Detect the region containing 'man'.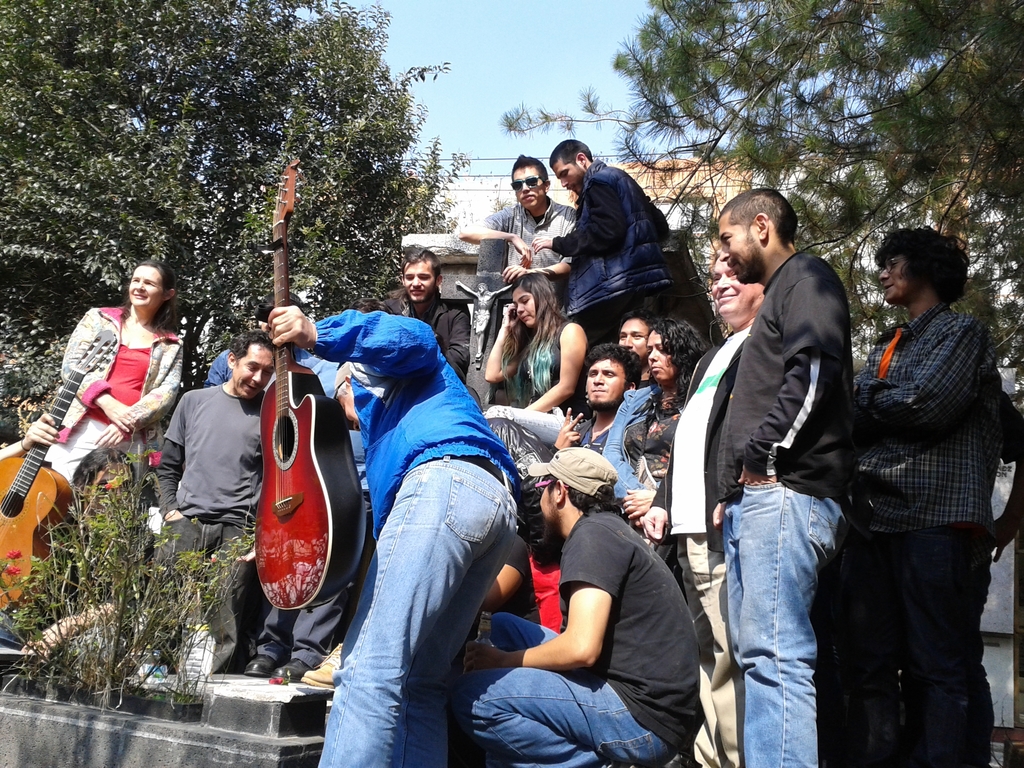
locate(196, 289, 317, 388).
